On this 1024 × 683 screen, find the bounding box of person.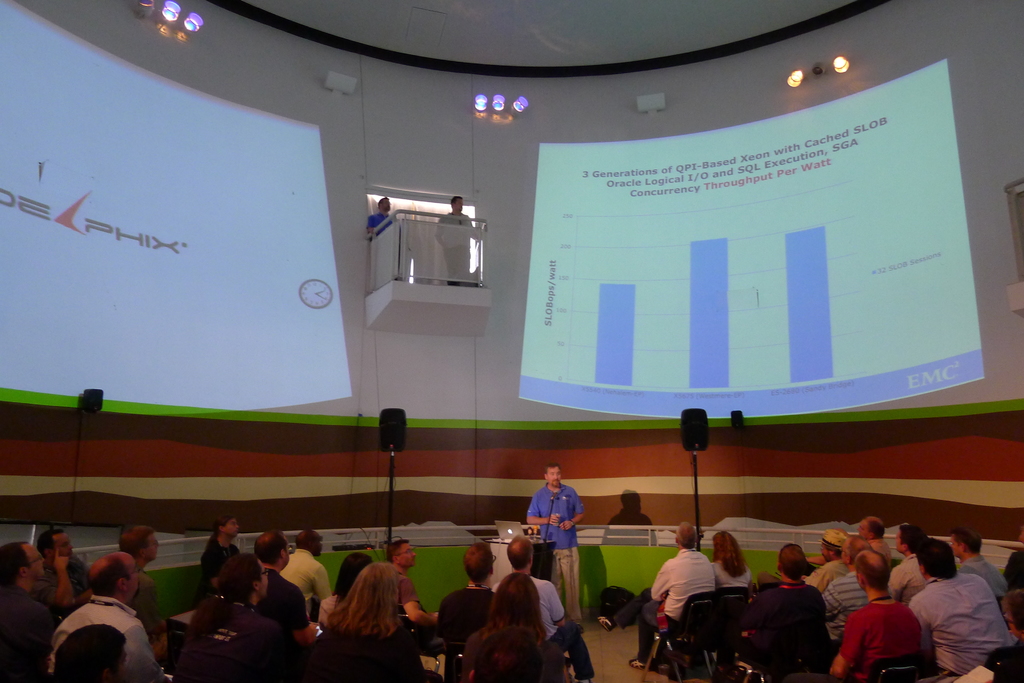
Bounding box: rect(195, 554, 302, 664).
